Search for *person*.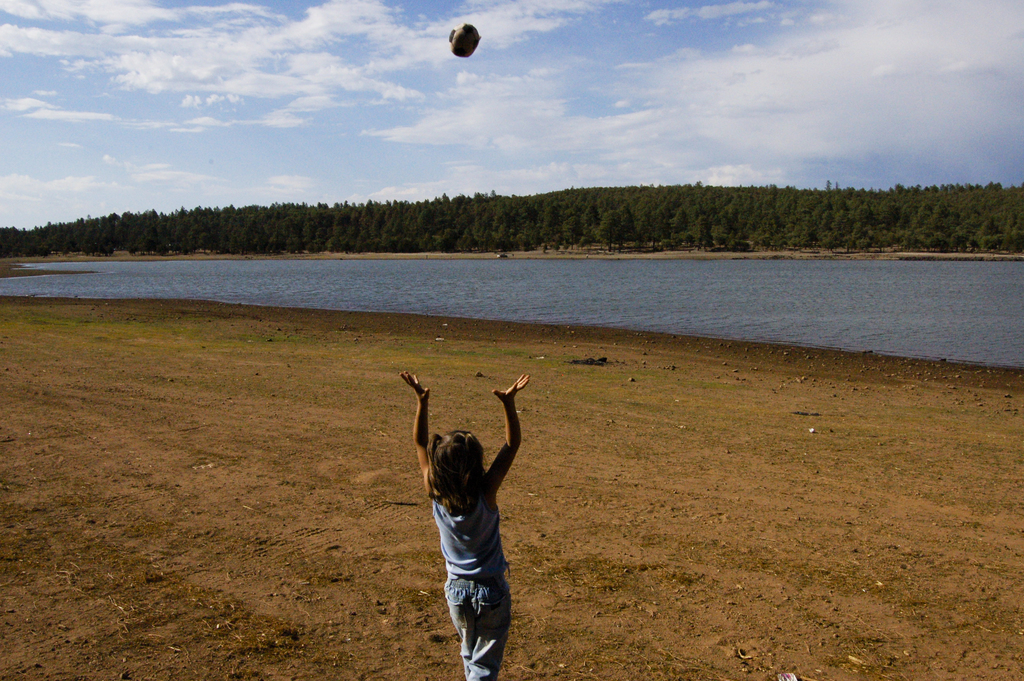
Found at bbox=[402, 368, 532, 680].
